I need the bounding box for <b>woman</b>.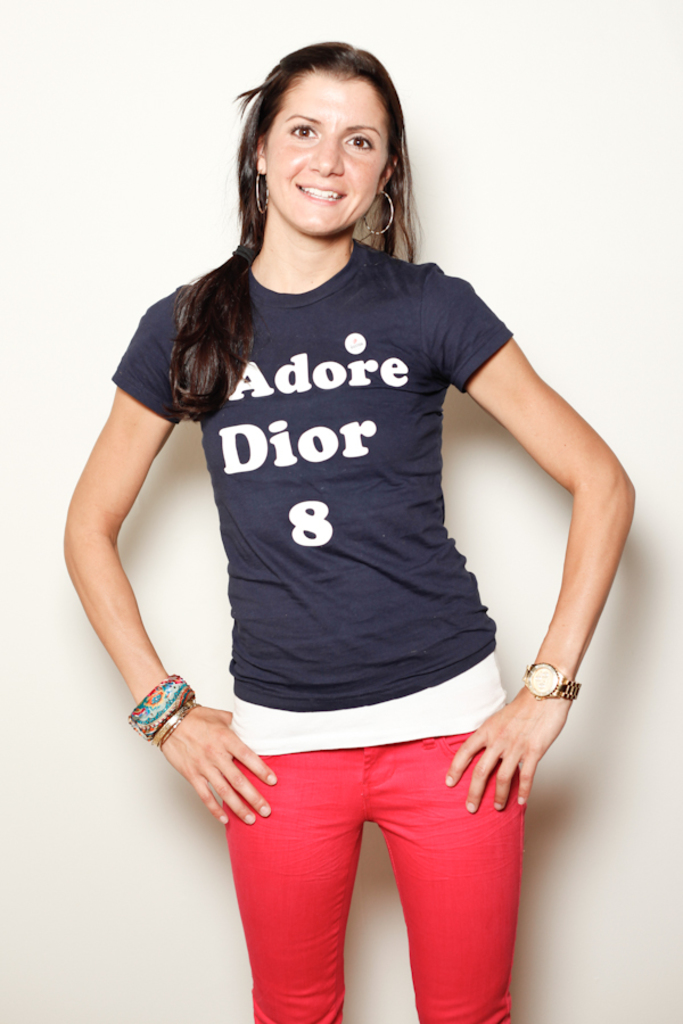
Here it is: 69, 35, 628, 951.
